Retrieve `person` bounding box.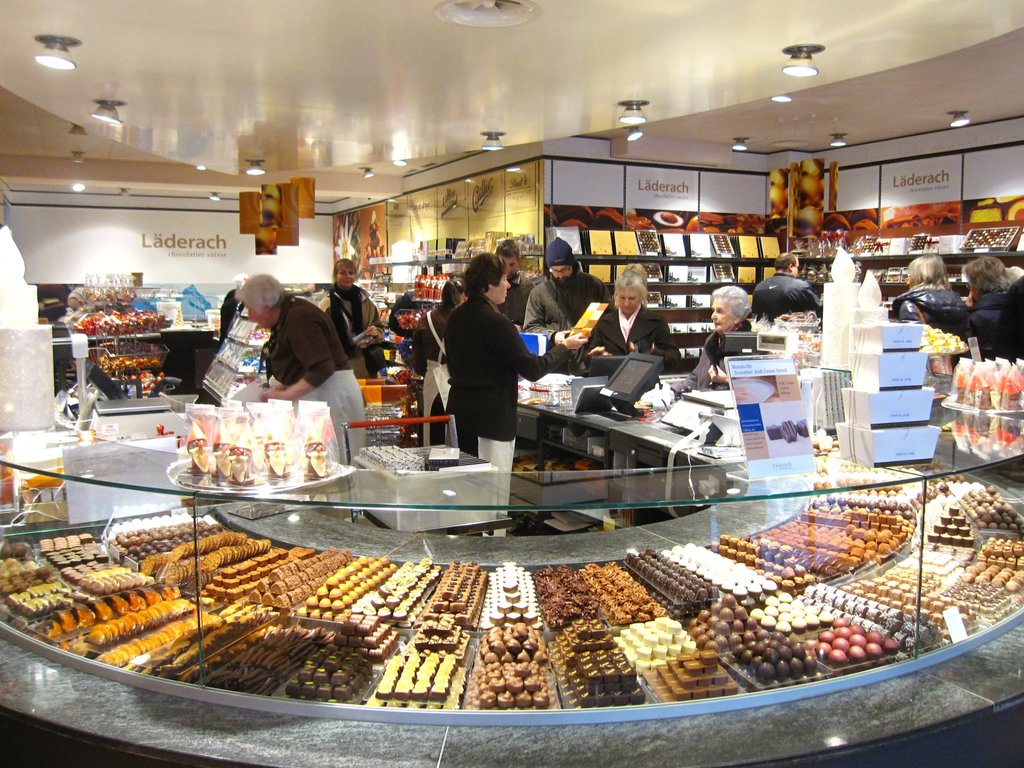
Bounding box: 445,254,583,539.
